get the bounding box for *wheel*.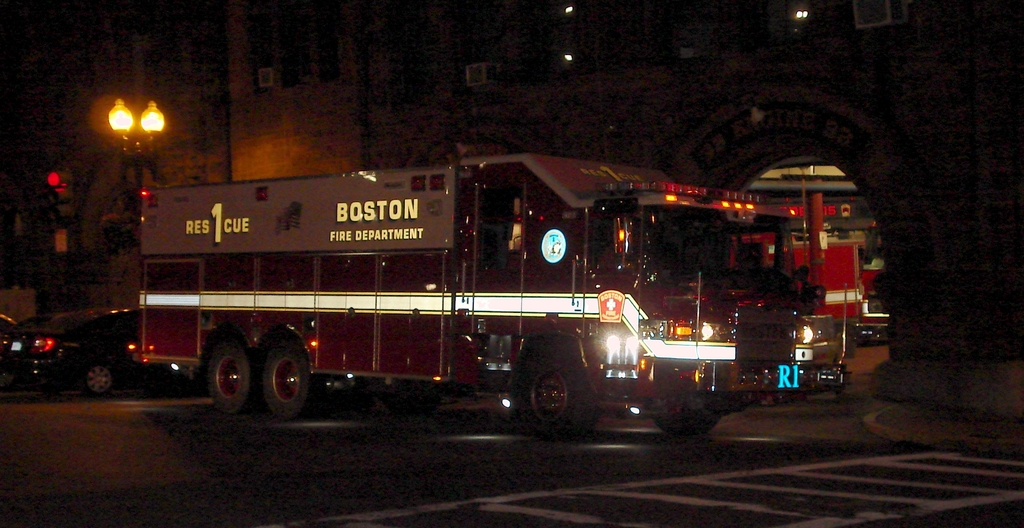
[left=177, top=362, right=195, bottom=387].
